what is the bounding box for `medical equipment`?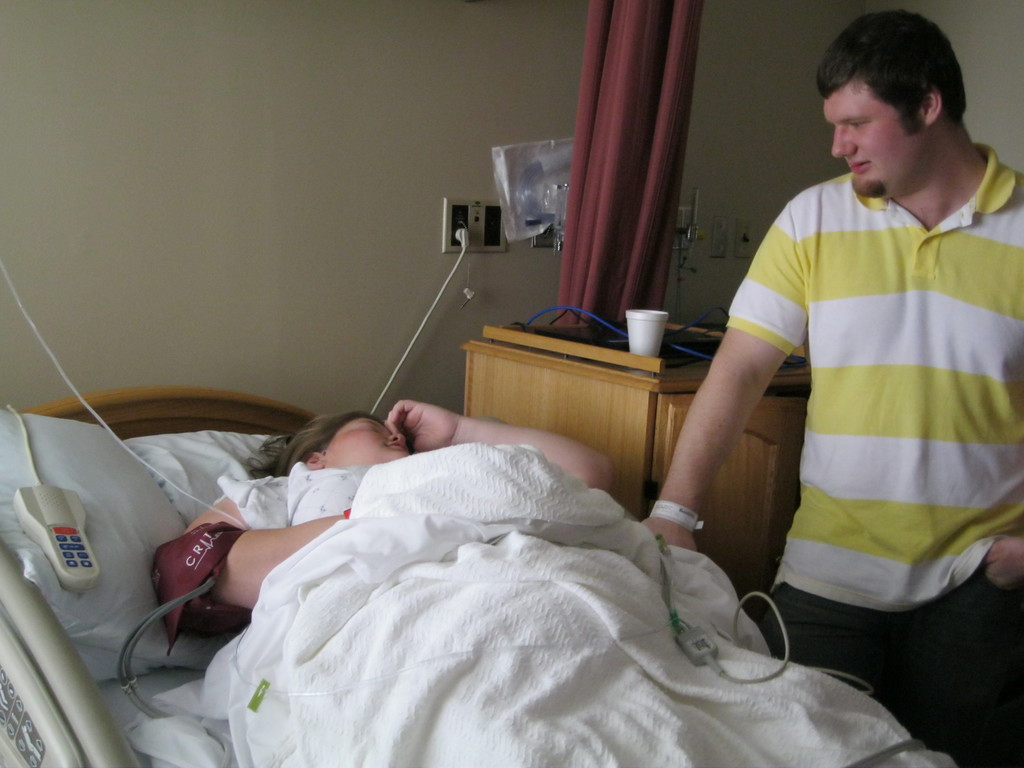
(x1=0, y1=543, x2=196, y2=767).
